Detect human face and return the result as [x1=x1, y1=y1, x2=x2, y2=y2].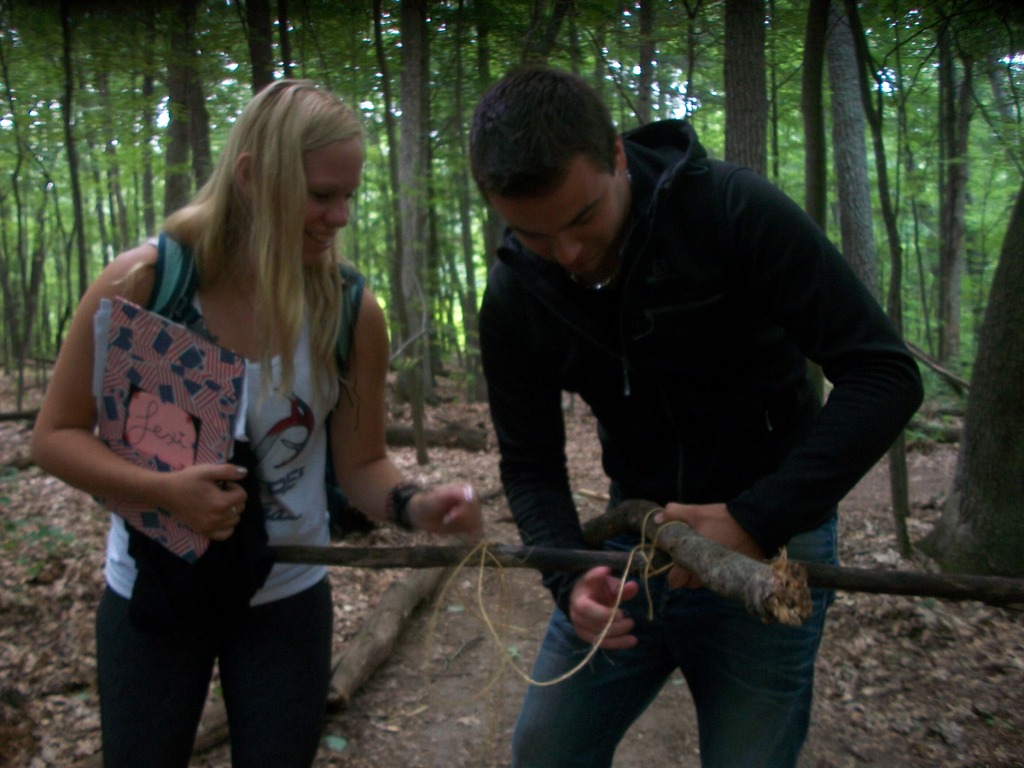
[x1=275, y1=138, x2=372, y2=269].
